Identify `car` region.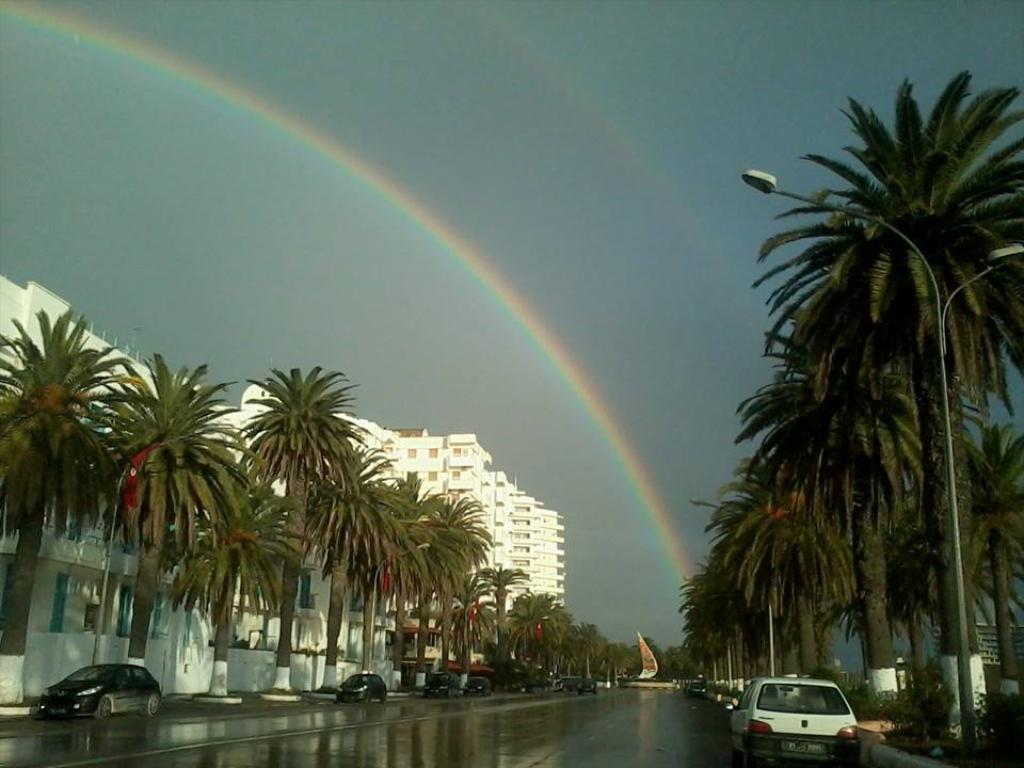
Region: 734:685:875:765.
